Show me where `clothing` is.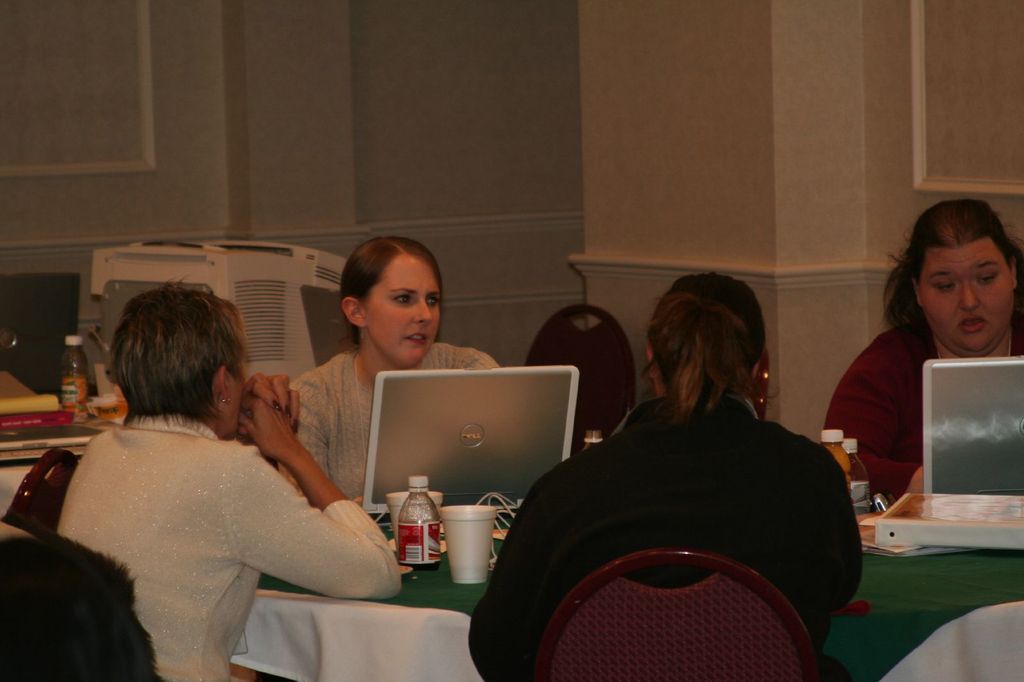
`clothing` is at <box>464,400,862,681</box>.
